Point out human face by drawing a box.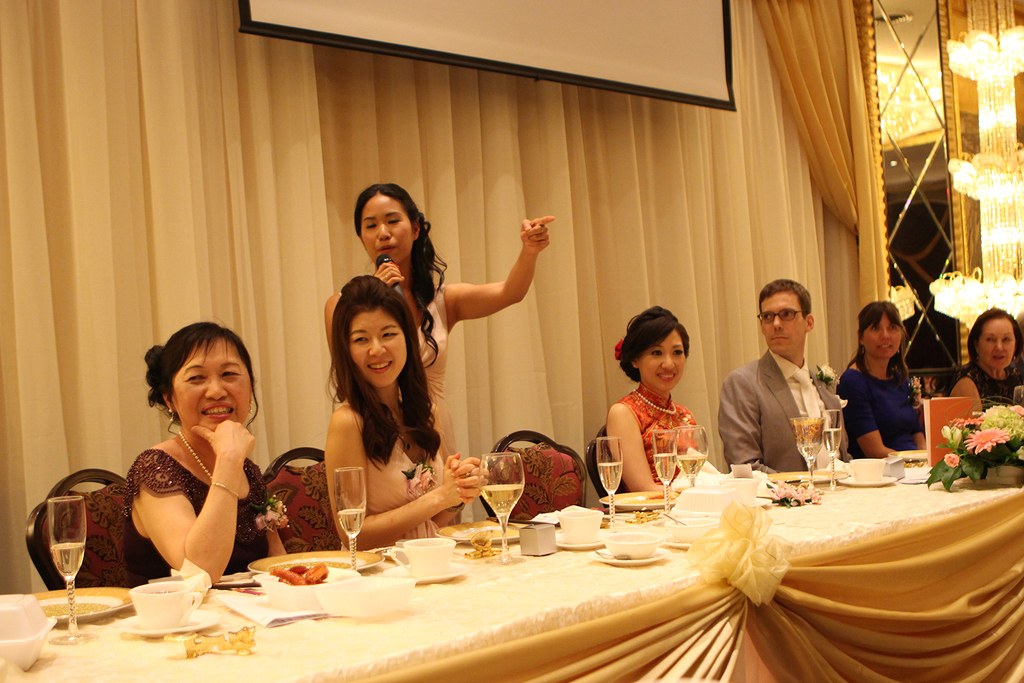
862:310:903:357.
